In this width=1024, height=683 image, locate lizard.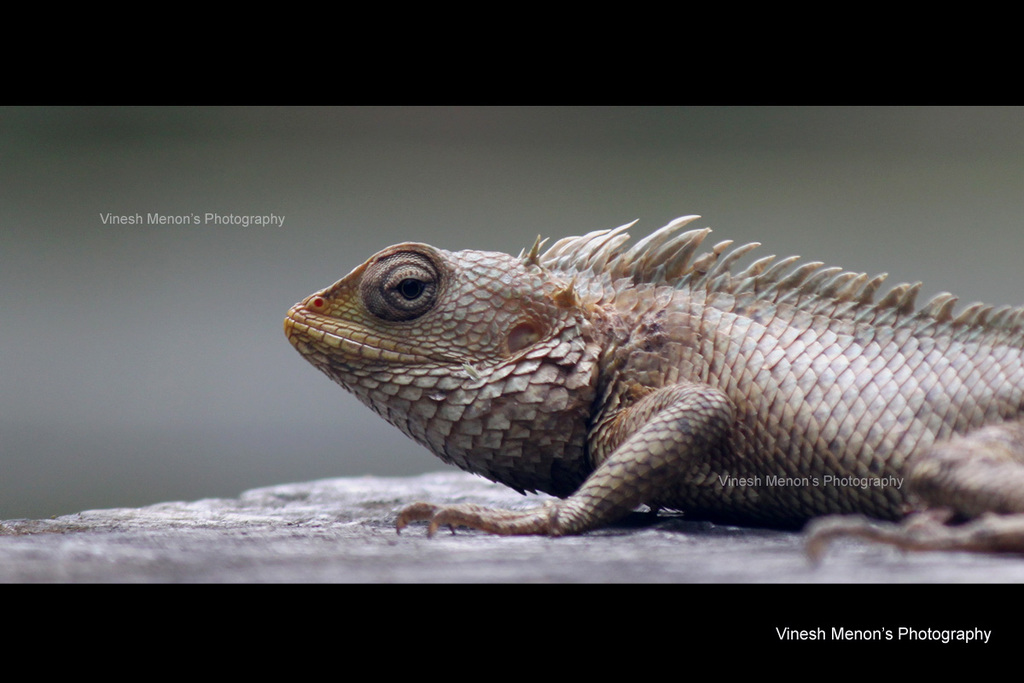
Bounding box: bbox=(307, 200, 1023, 550).
